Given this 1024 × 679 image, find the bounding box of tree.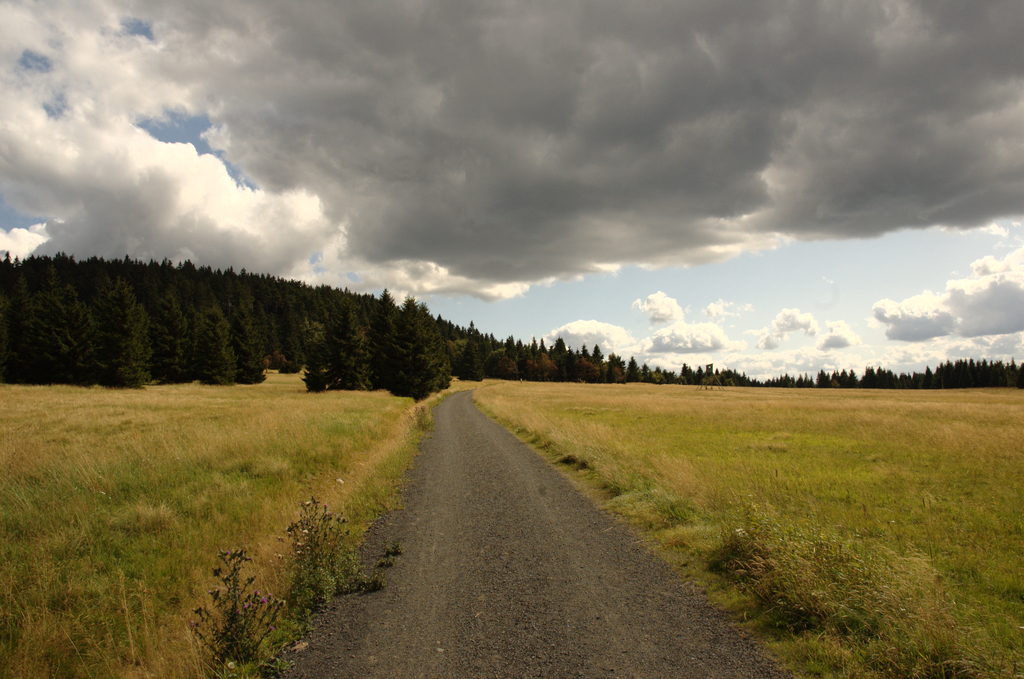
(x1=484, y1=341, x2=523, y2=376).
